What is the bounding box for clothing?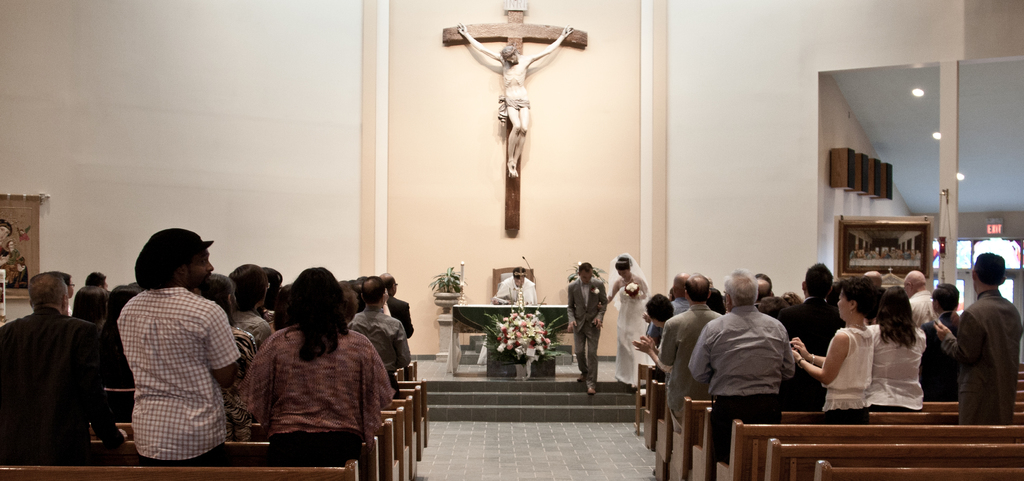
[x1=871, y1=323, x2=926, y2=413].
